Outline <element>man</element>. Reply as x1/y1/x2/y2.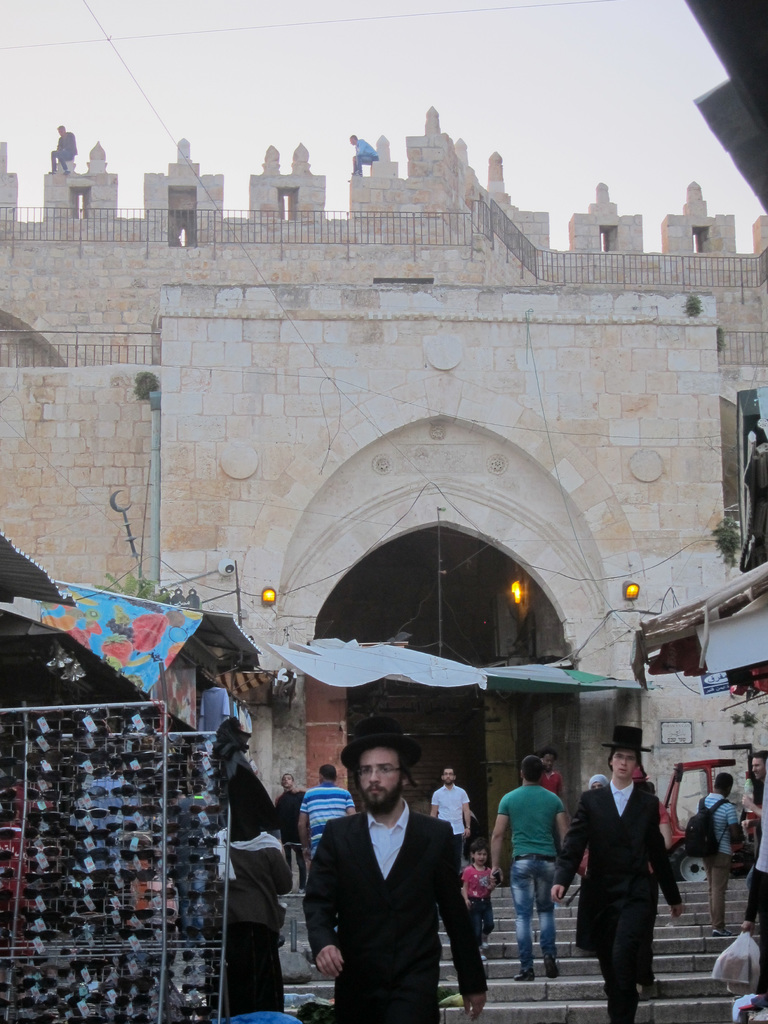
541/747/561/800.
